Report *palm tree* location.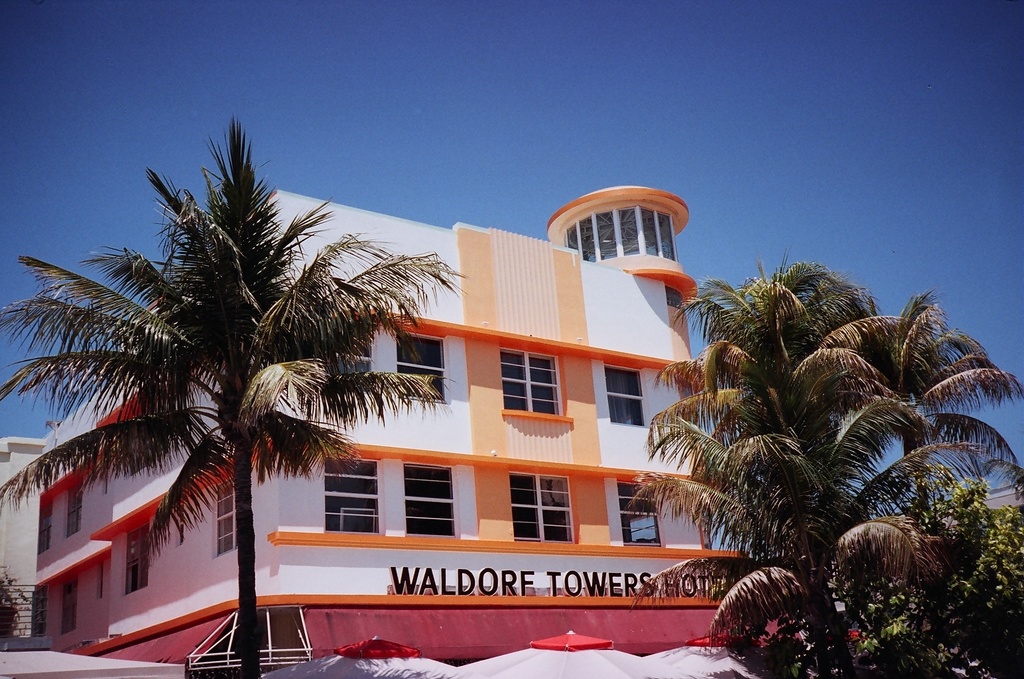
Report: crop(0, 111, 458, 678).
